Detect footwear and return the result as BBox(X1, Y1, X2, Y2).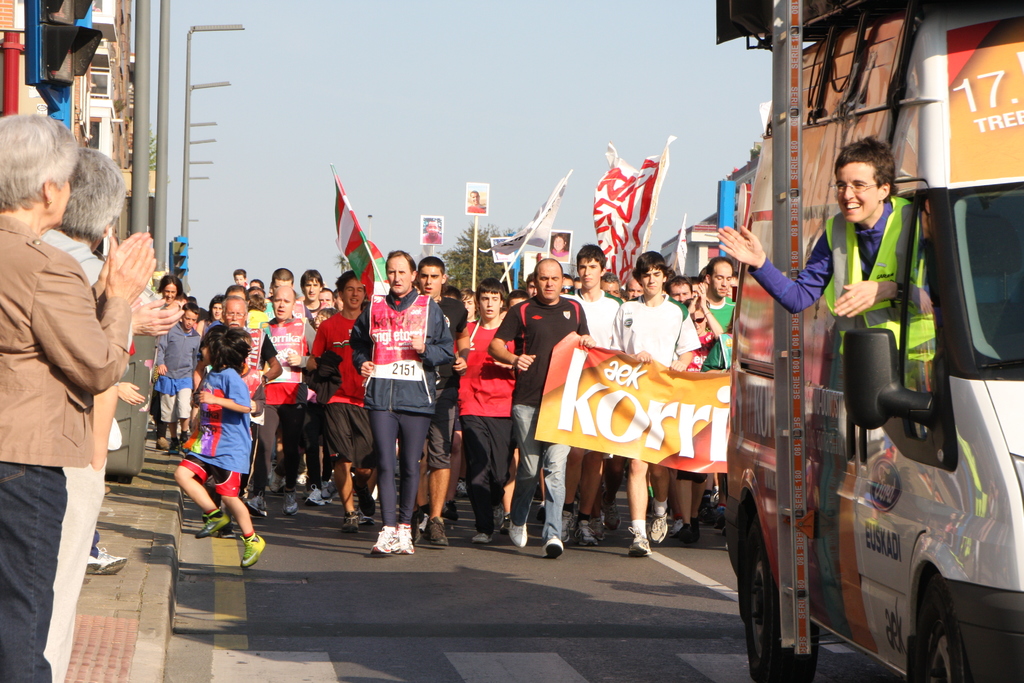
BBox(397, 520, 413, 553).
